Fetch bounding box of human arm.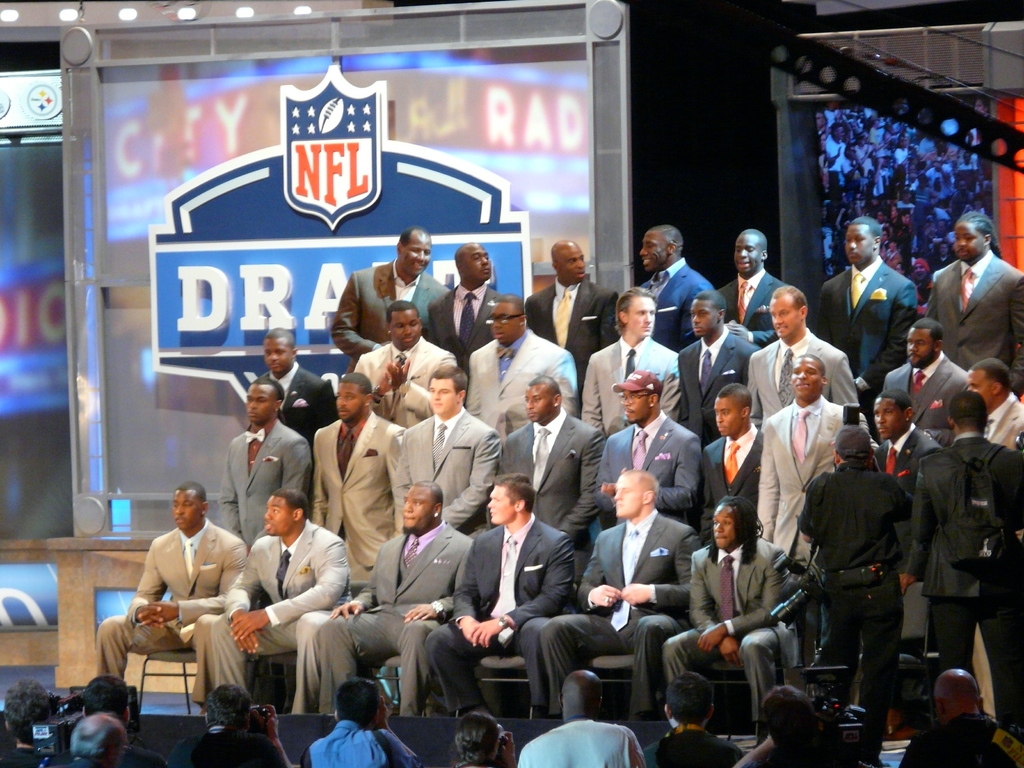
Bbox: bbox(554, 435, 603, 538).
